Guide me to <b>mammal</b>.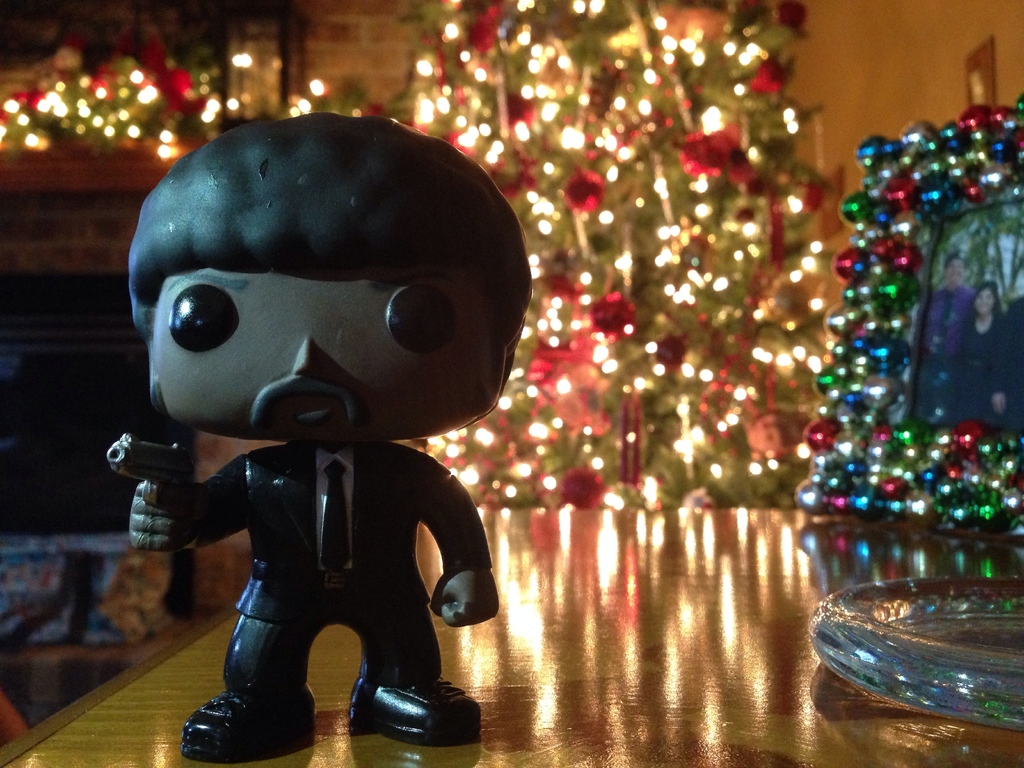
Guidance: detection(963, 288, 1023, 410).
